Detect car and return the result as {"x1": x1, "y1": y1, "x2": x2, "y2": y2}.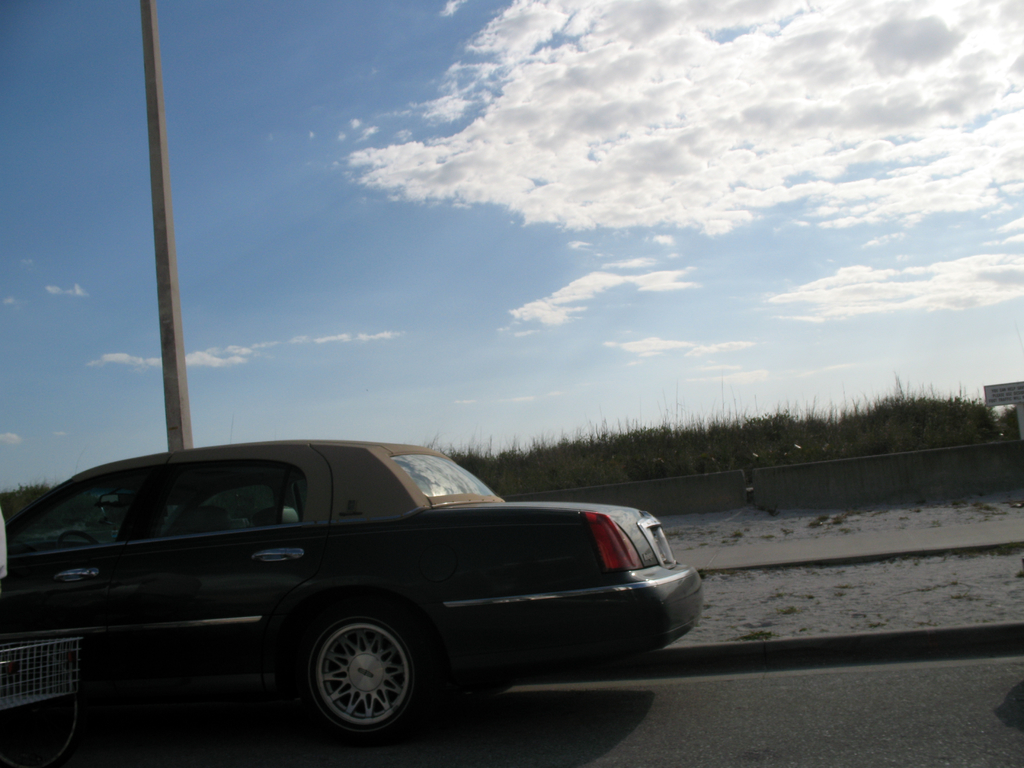
{"x1": 0, "y1": 440, "x2": 705, "y2": 750}.
